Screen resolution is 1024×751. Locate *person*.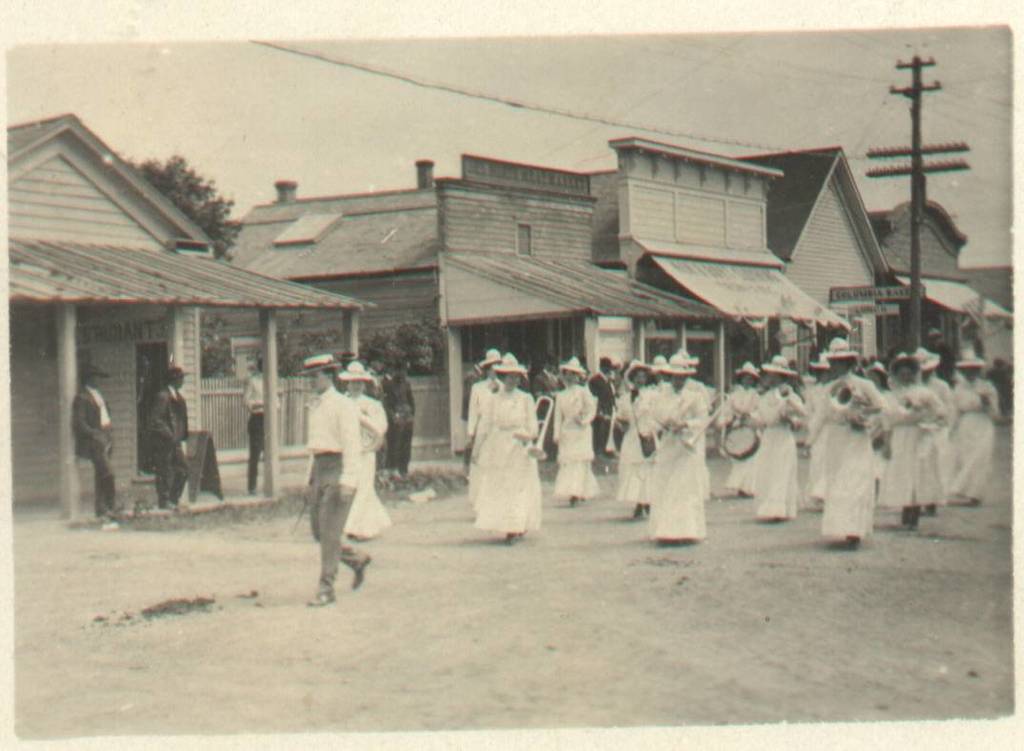
crop(153, 364, 186, 516).
